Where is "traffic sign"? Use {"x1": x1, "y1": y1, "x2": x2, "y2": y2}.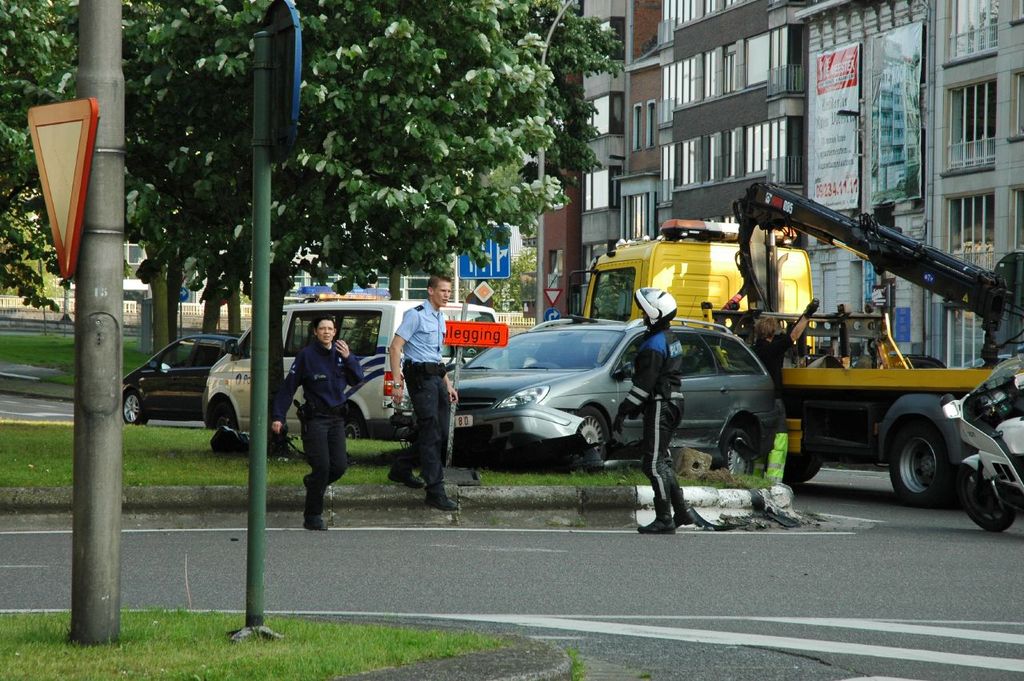
{"x1": 25, "y1": 102, "x2": 94, "y2": 275}.
